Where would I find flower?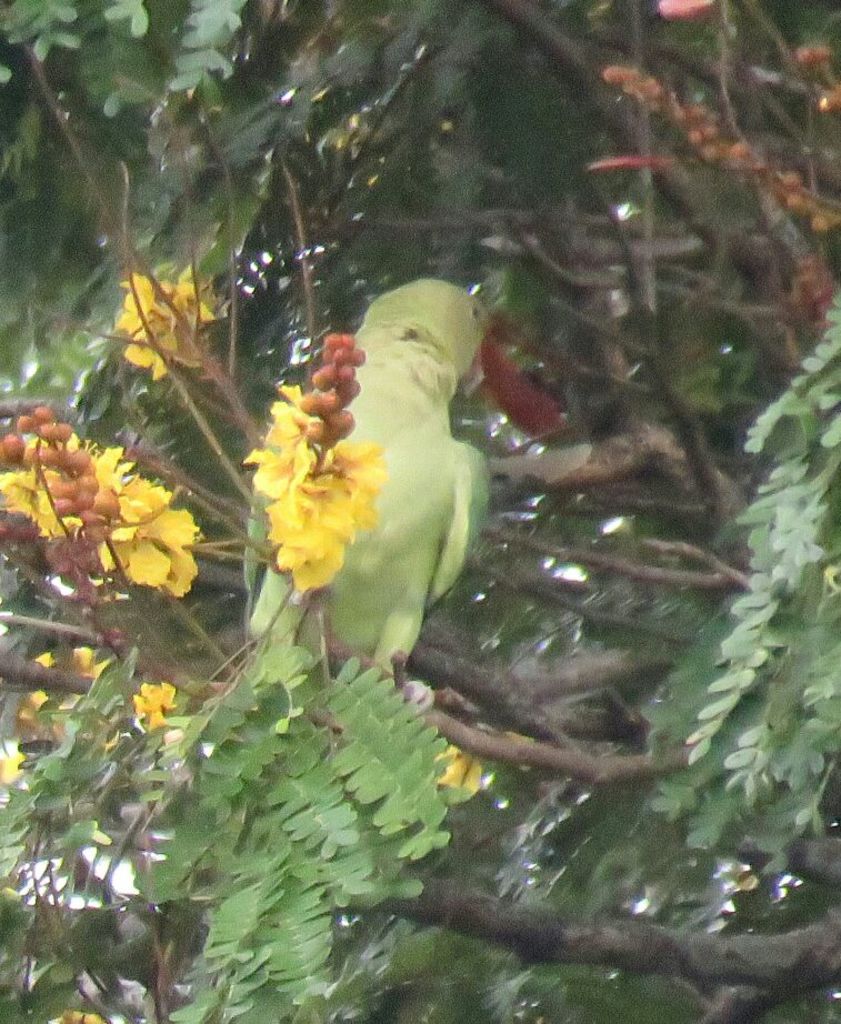
At 429:743:471:802.
